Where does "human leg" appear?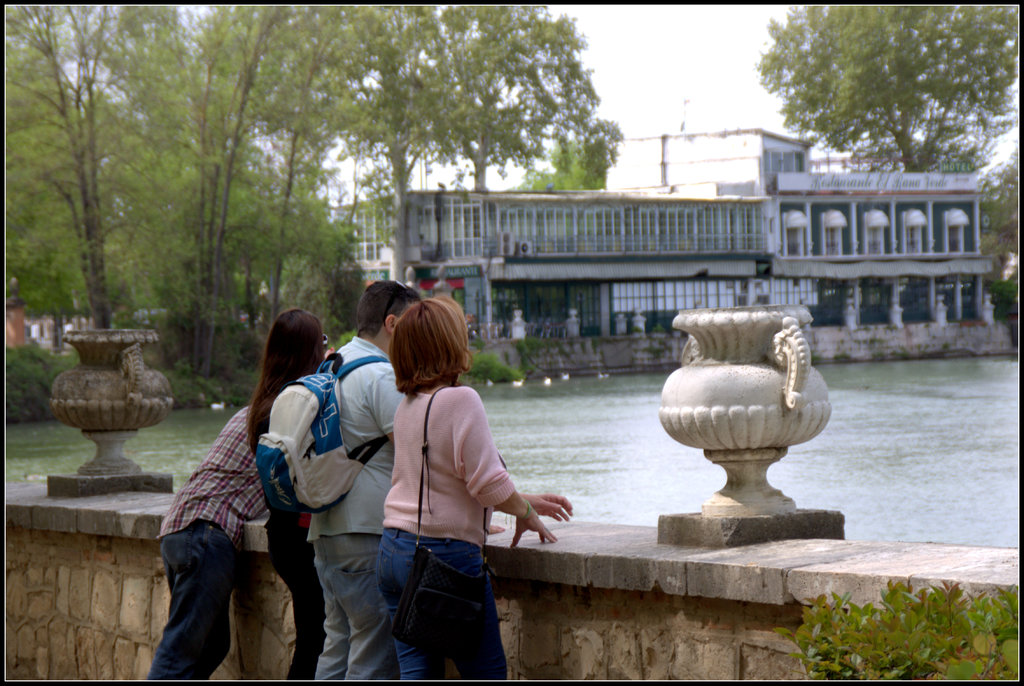
Appears at (319, 545, 381, 676).
